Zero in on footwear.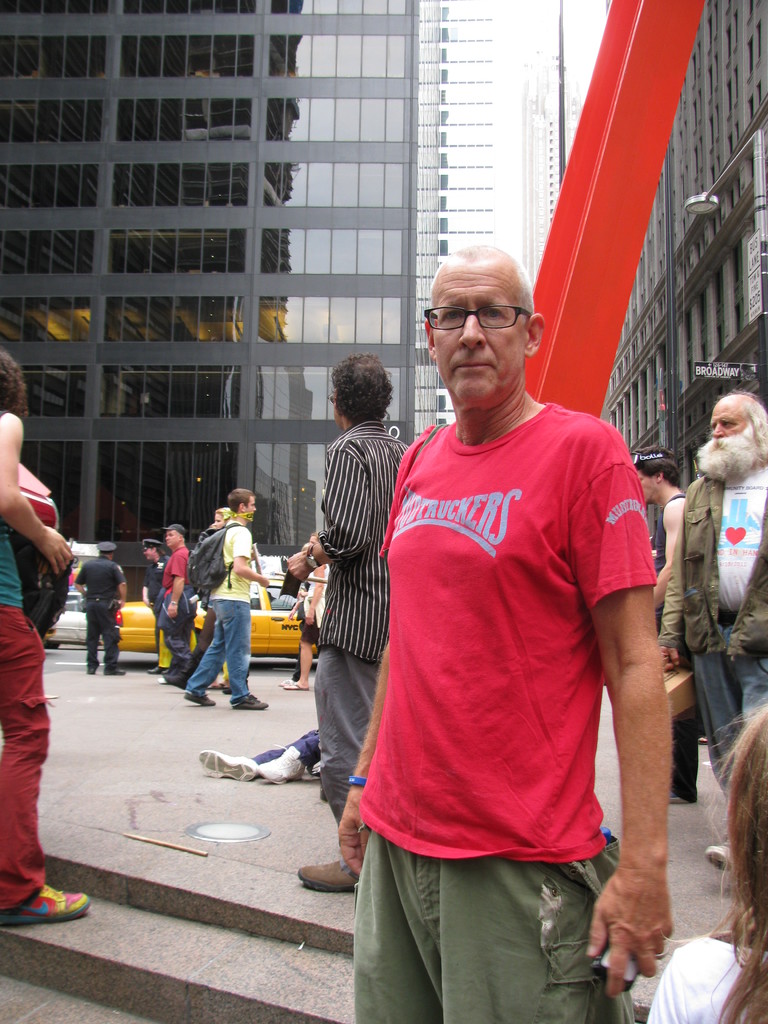
Zeroed in: (147,665,163,674).
